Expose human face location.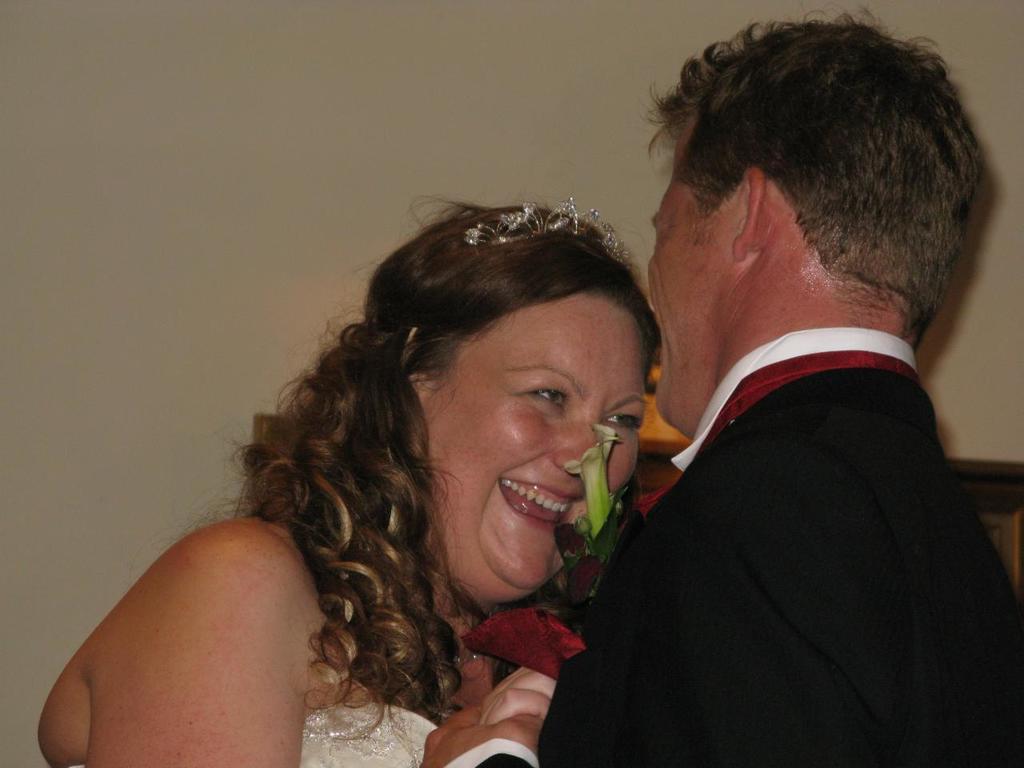
Exposed at x1=426, y1=294, x2=647, y2=584.
